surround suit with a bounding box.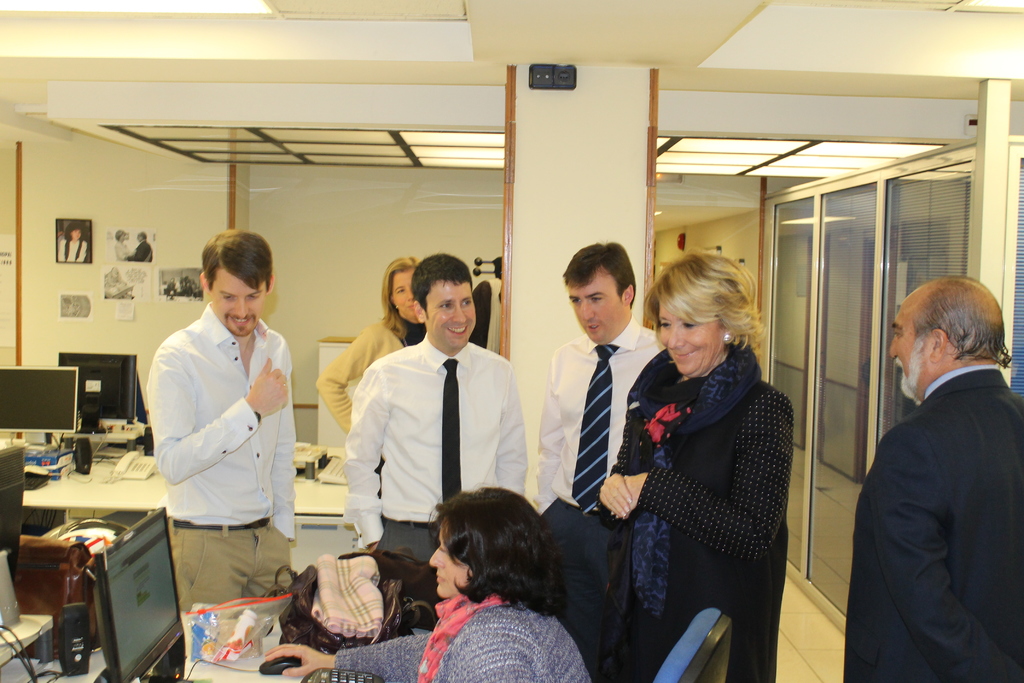
pyautogui.locateOnScreen(842, 290, 1023, 680).
